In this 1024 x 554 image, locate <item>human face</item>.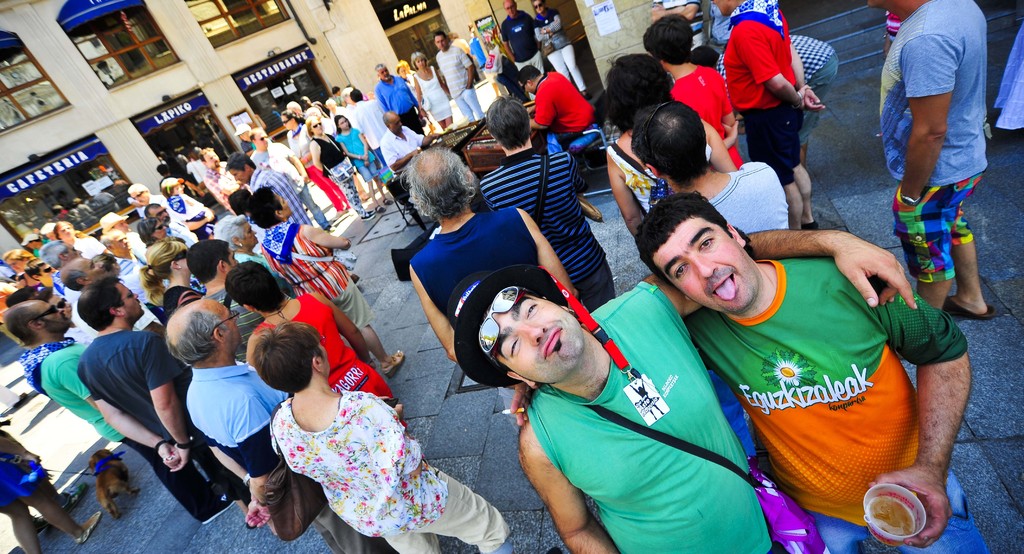
Bounding box: pyautogui.locateOnScreen(305, 118, 325, 137).
